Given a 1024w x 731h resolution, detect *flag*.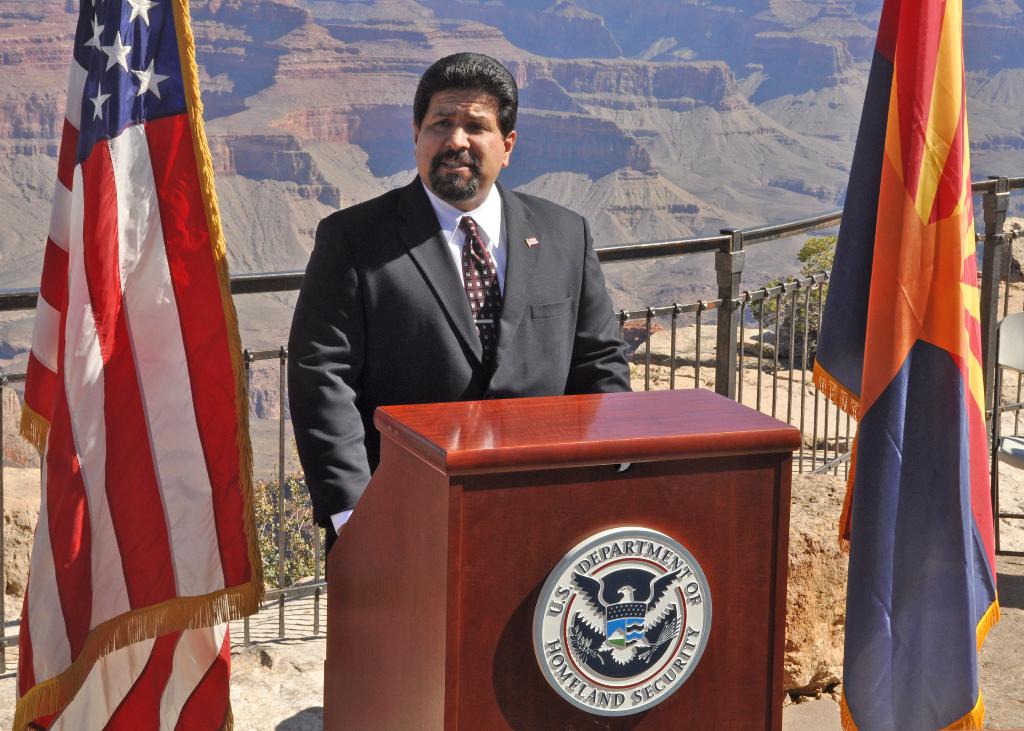
detection(25, 0, 232, 726).
